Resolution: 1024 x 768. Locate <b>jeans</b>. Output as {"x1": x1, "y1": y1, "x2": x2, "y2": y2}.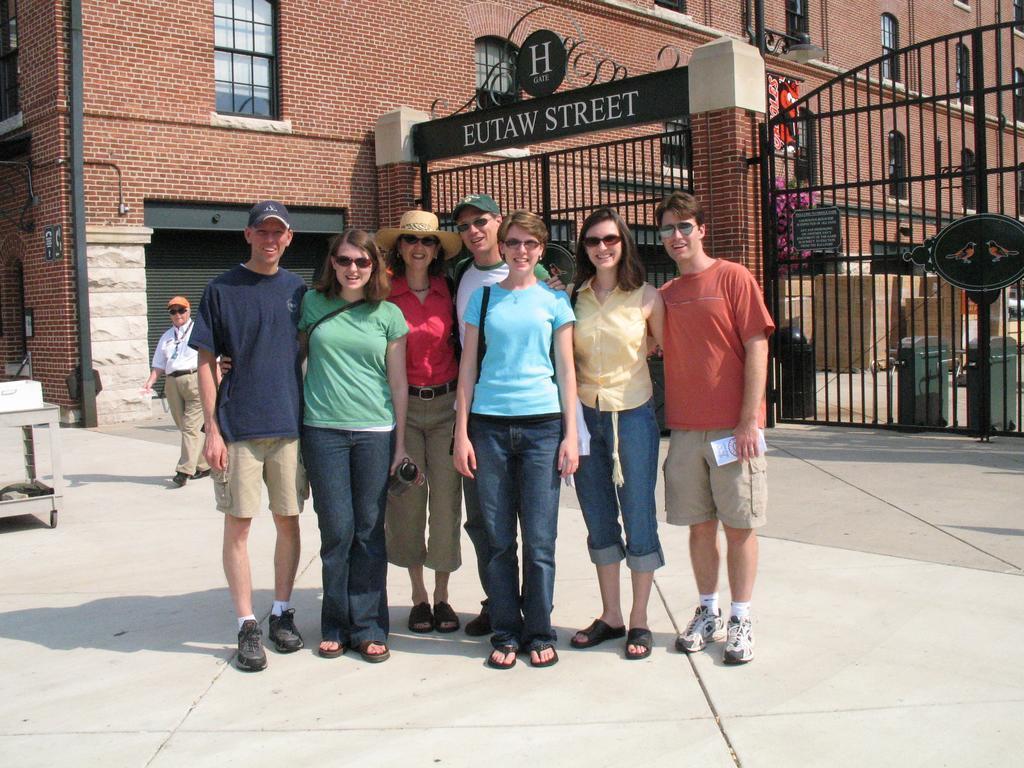
{"x1": 667, "y1": 435, "x2": 773, "y2": 527}.
